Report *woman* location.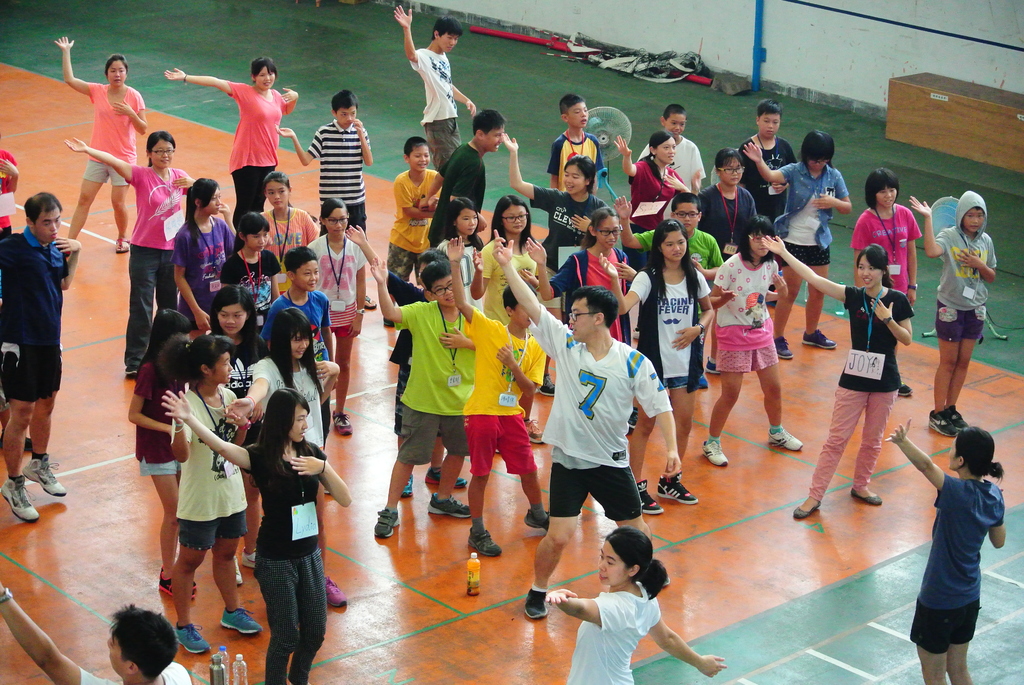
Report: box=[597, 216, 715, 519].
